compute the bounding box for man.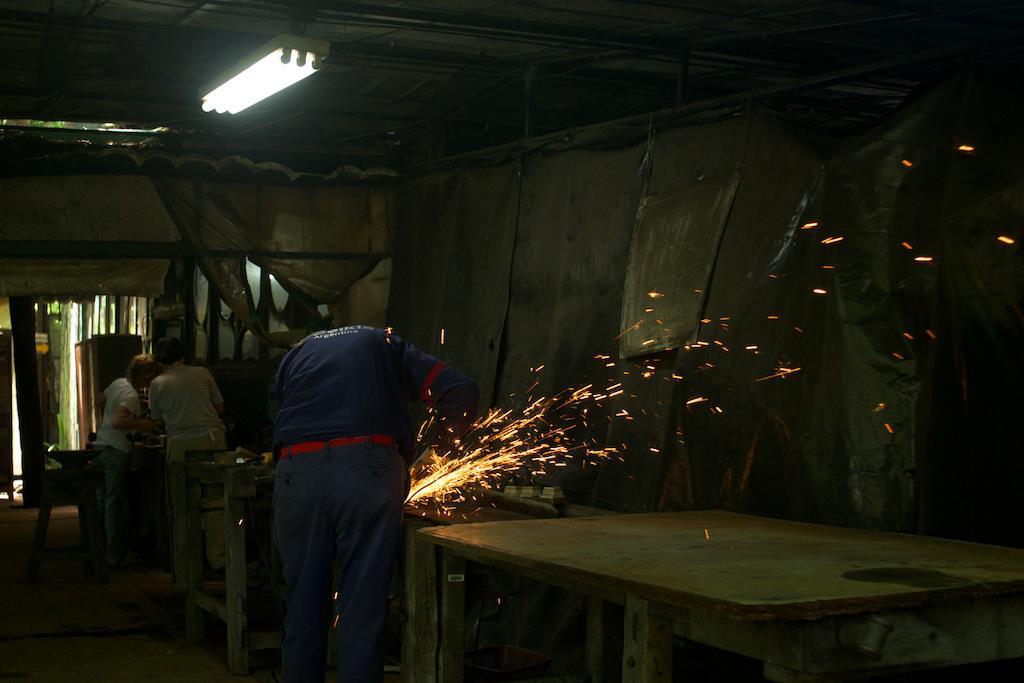
{"left": 146, "top": 333, "right": 225, "bottom": 607}.
